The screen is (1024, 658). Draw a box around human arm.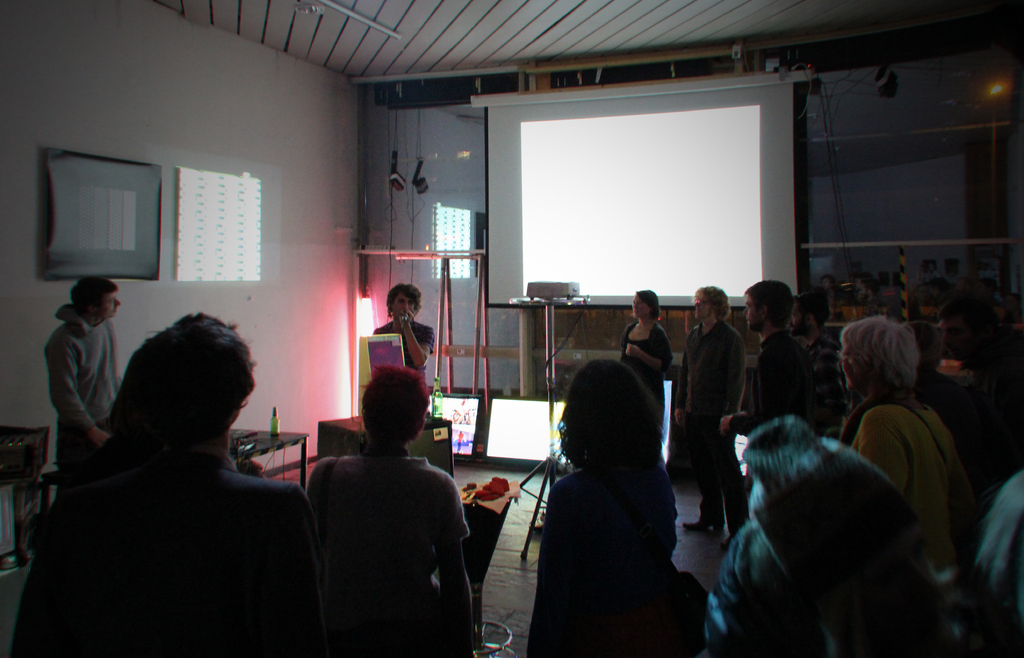
<region>676, 326, 690, 424</region>.
